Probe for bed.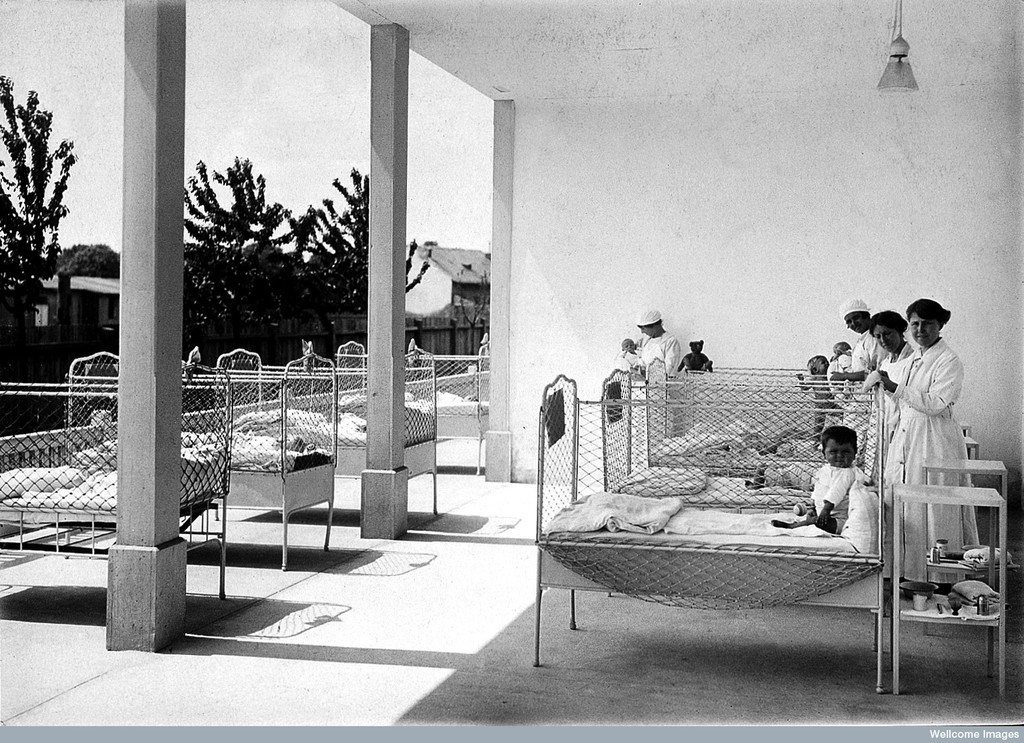
Probe result: <bbox>212, 341, 341, 455</bbox>.
